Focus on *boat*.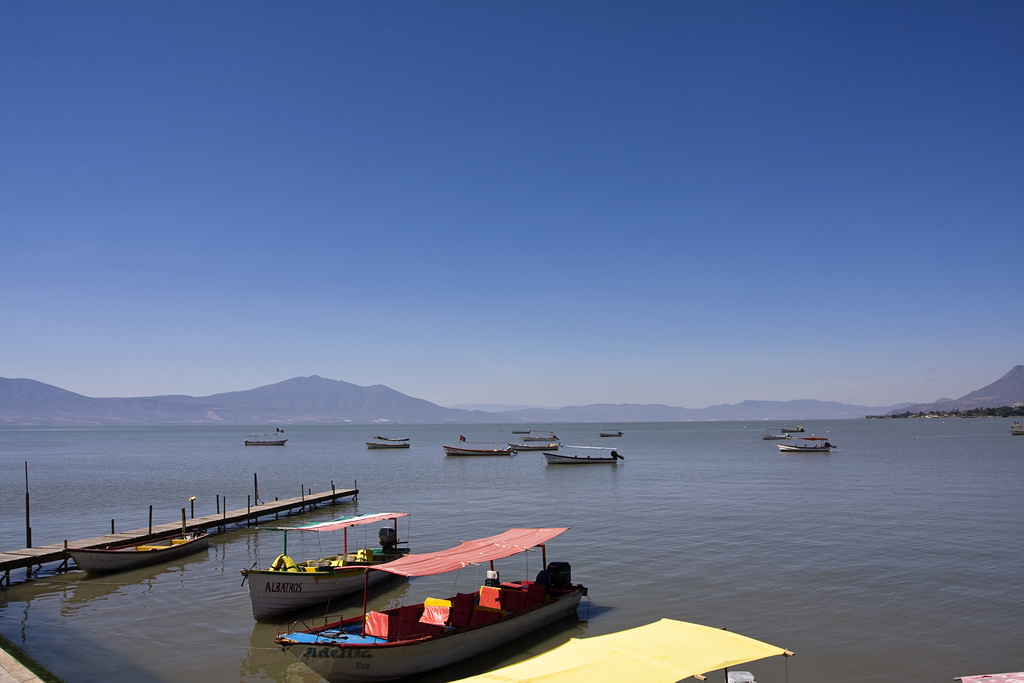
Focused at 596:425:621:445.
